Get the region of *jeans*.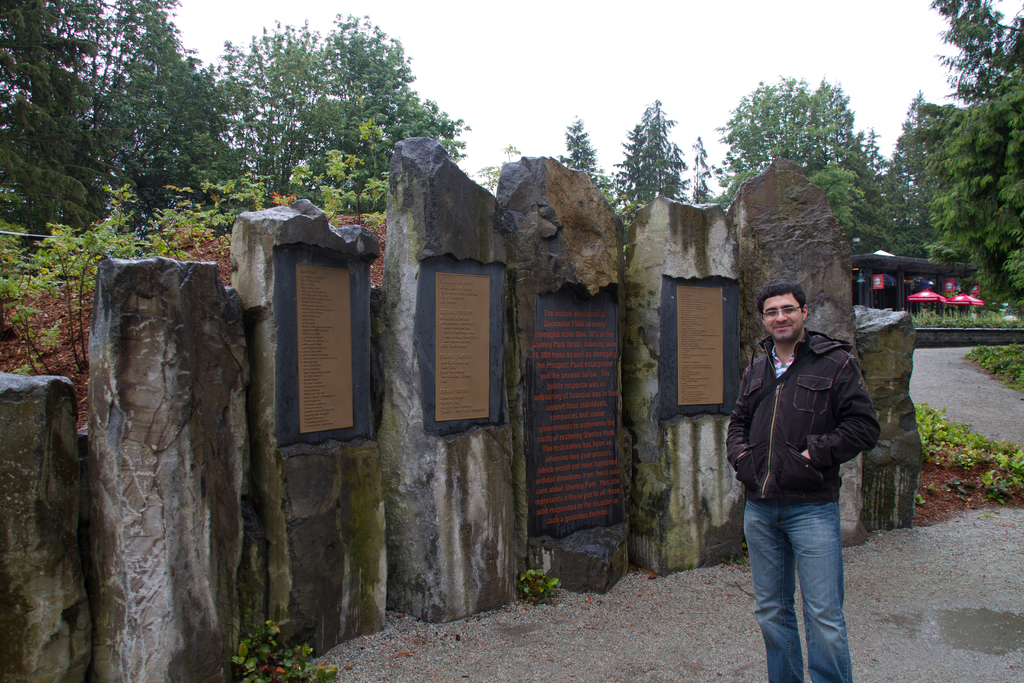
<bbox>742, 498, 855, 682</bbox>.
